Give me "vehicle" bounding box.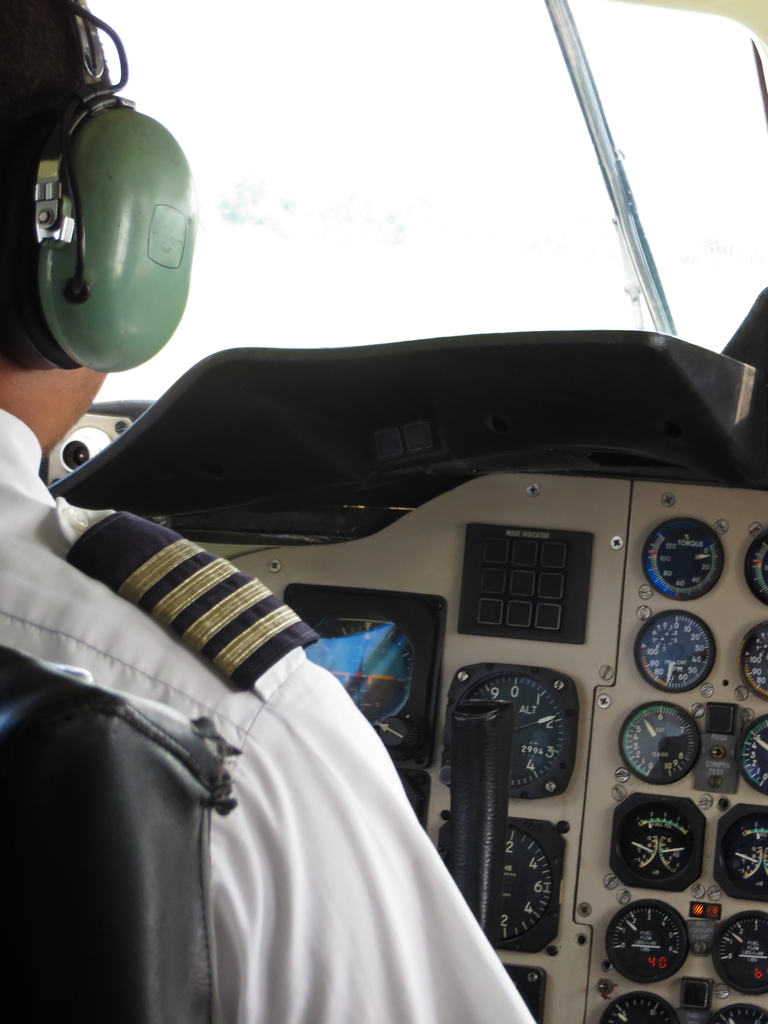
{"x1": 0, "y1": 0, "x2": 767, "y2": 1023}.
